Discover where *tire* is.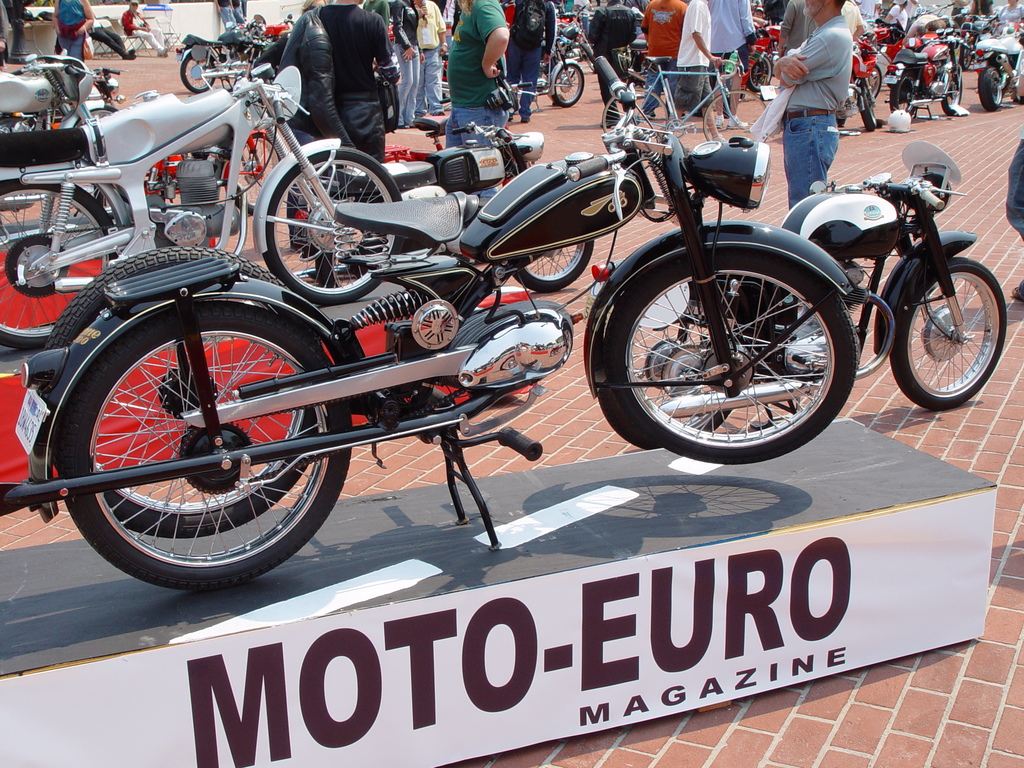
Discovered at 890, 257, 1006, 410.
